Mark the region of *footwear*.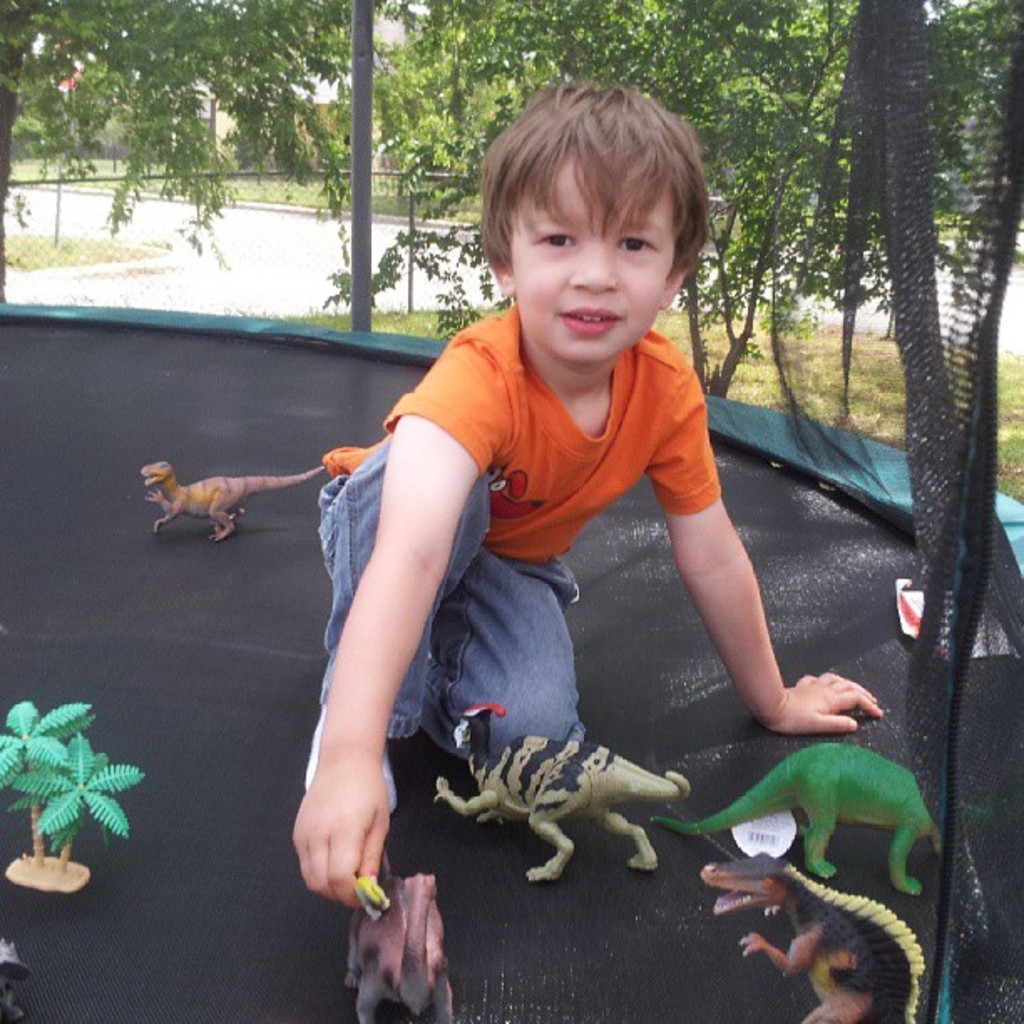
Region: <bbox>300, 694, 390, 815</bbox>.
